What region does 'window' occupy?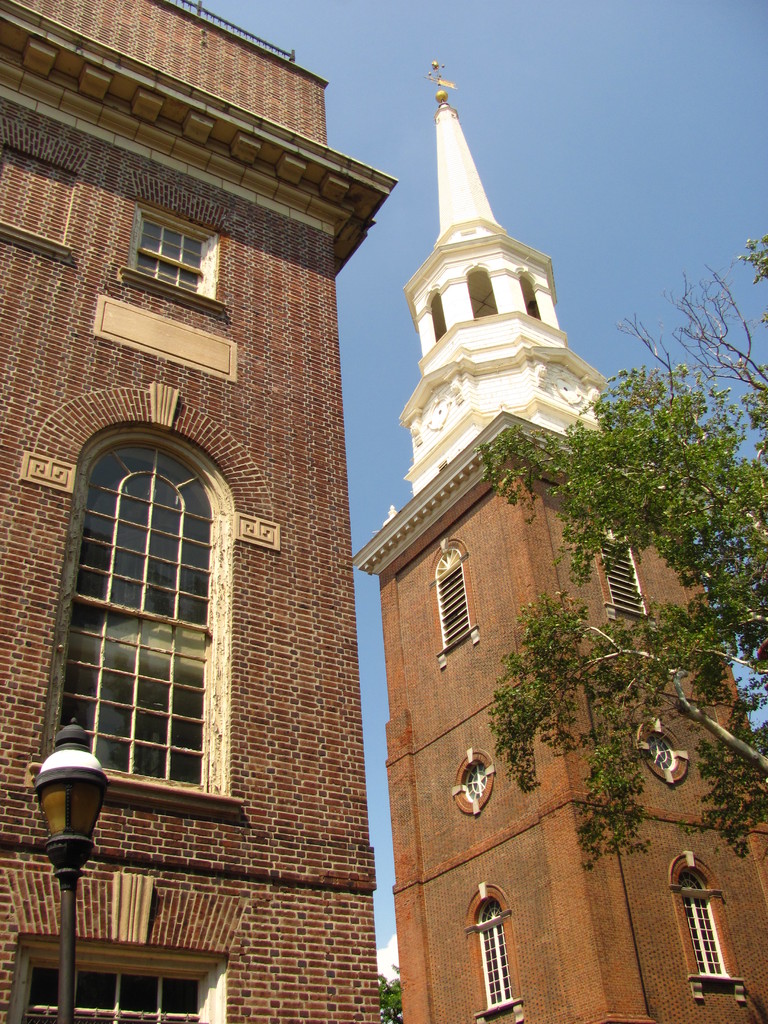
pyautogui.locateOnScreen(462, 884, 513, 1023).
